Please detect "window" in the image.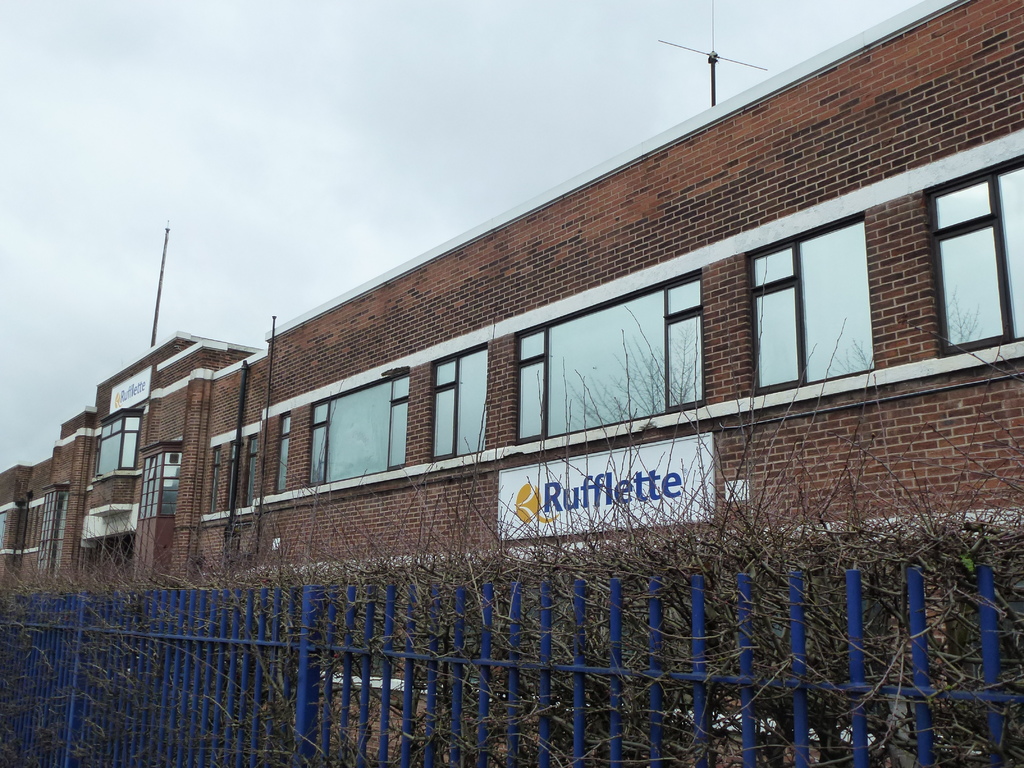
x1=245 y1=440 x2=259 y2=508.
